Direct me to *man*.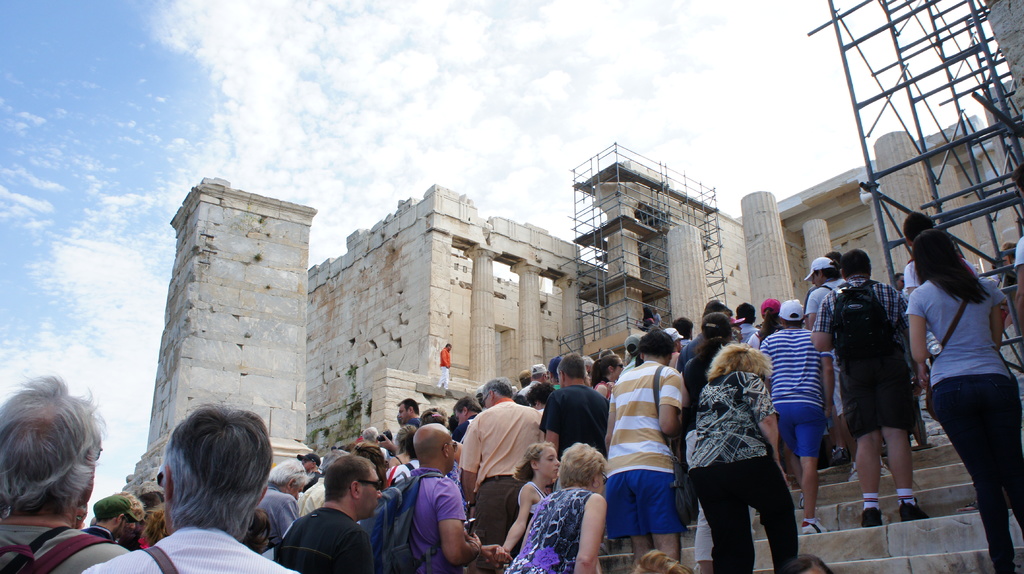
Direction: bbox=(81, 403, 296, 573).
